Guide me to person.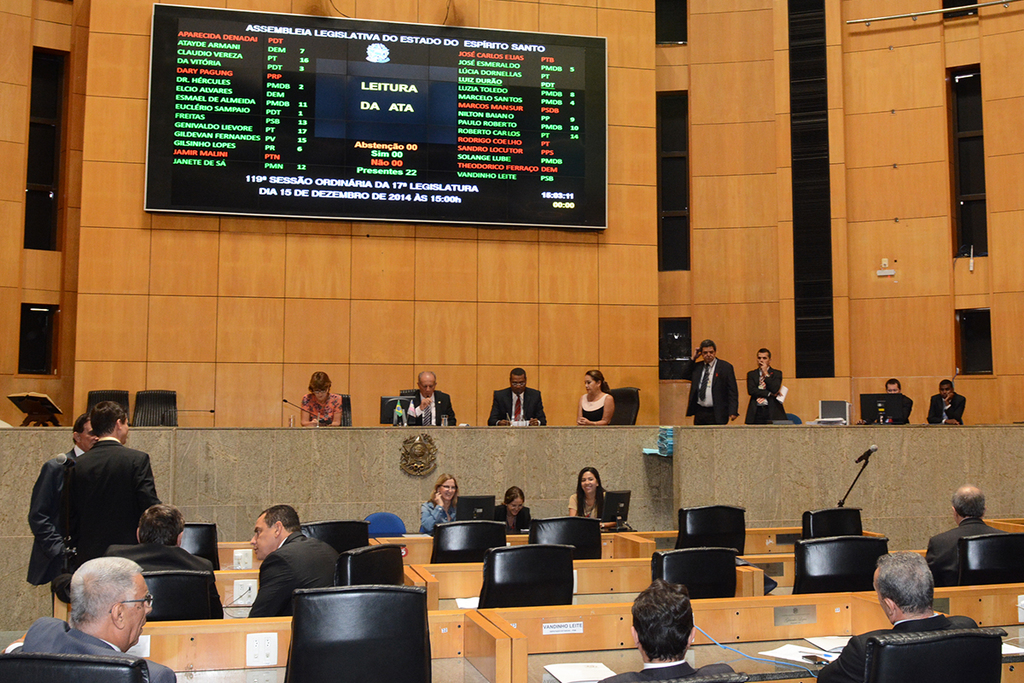
Guidance: BBox(16, 415, 103, 590).
